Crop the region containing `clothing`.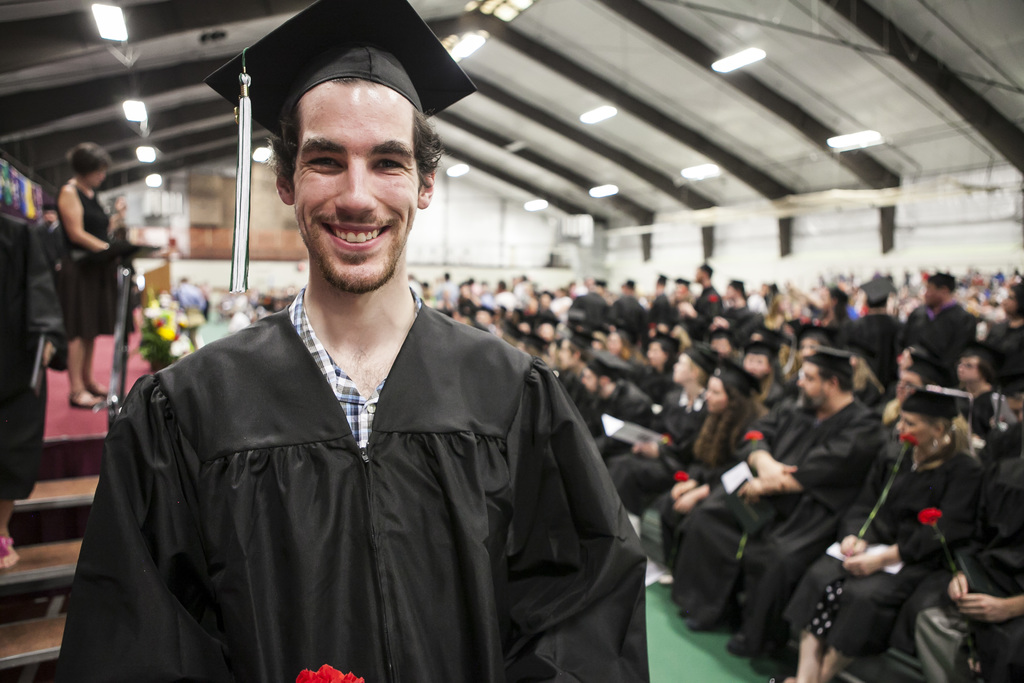
Crop region: 54 274 649 682.
